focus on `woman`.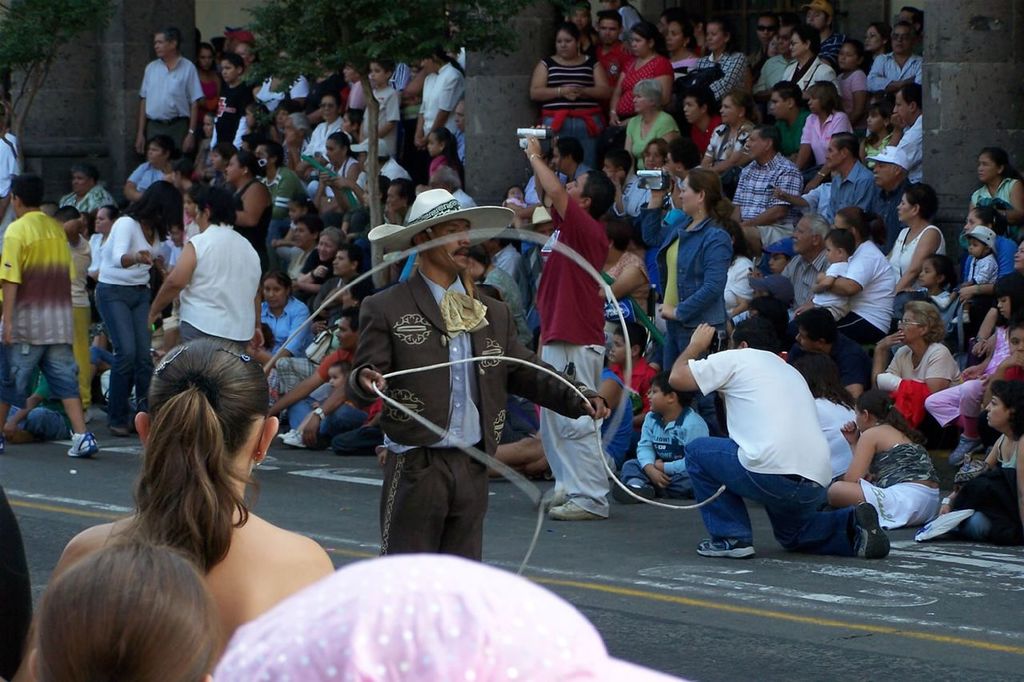
Focused at crop(313, 130, 374, 215).
